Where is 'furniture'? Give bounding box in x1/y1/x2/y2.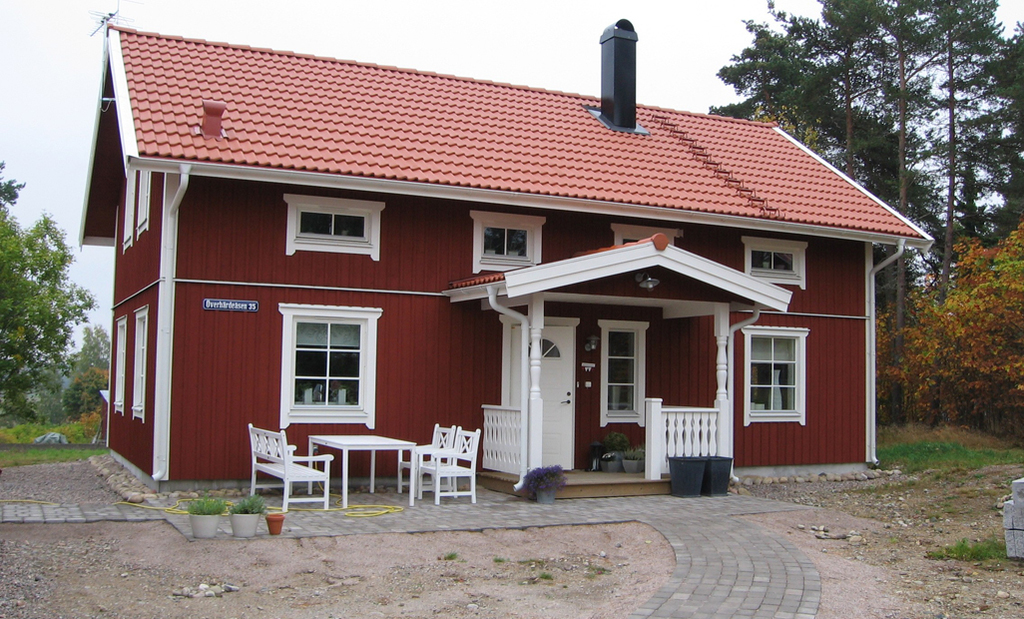
307/434/416/505.
